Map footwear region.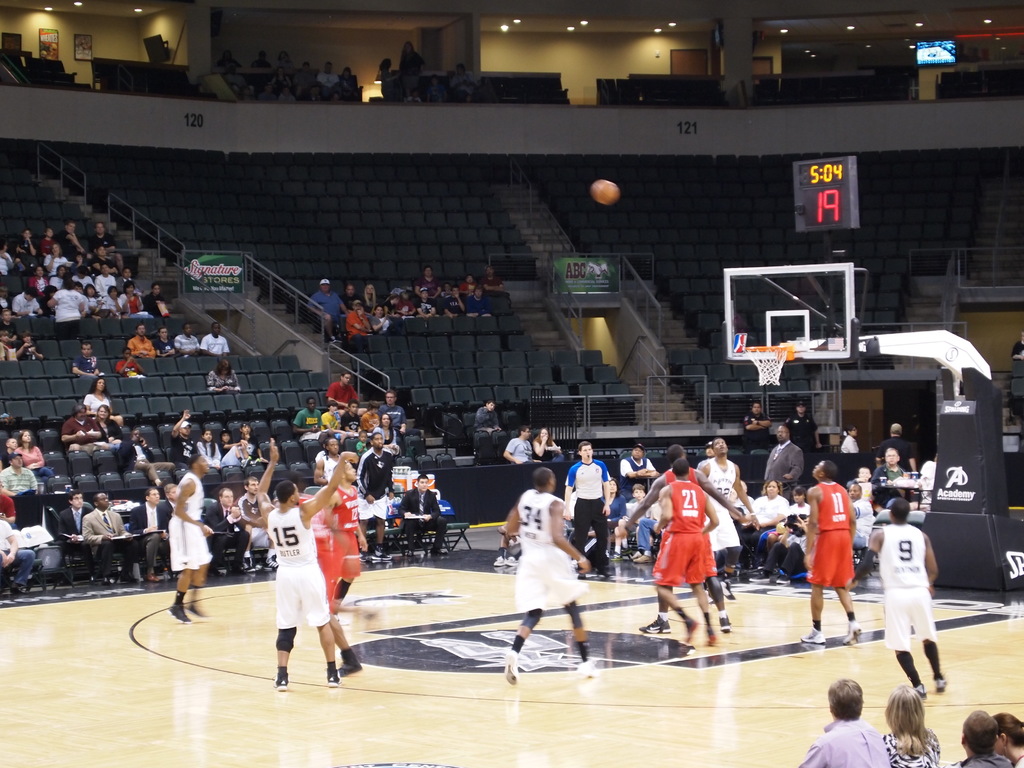
Mapped to <box>747,567,772,583</box>.
